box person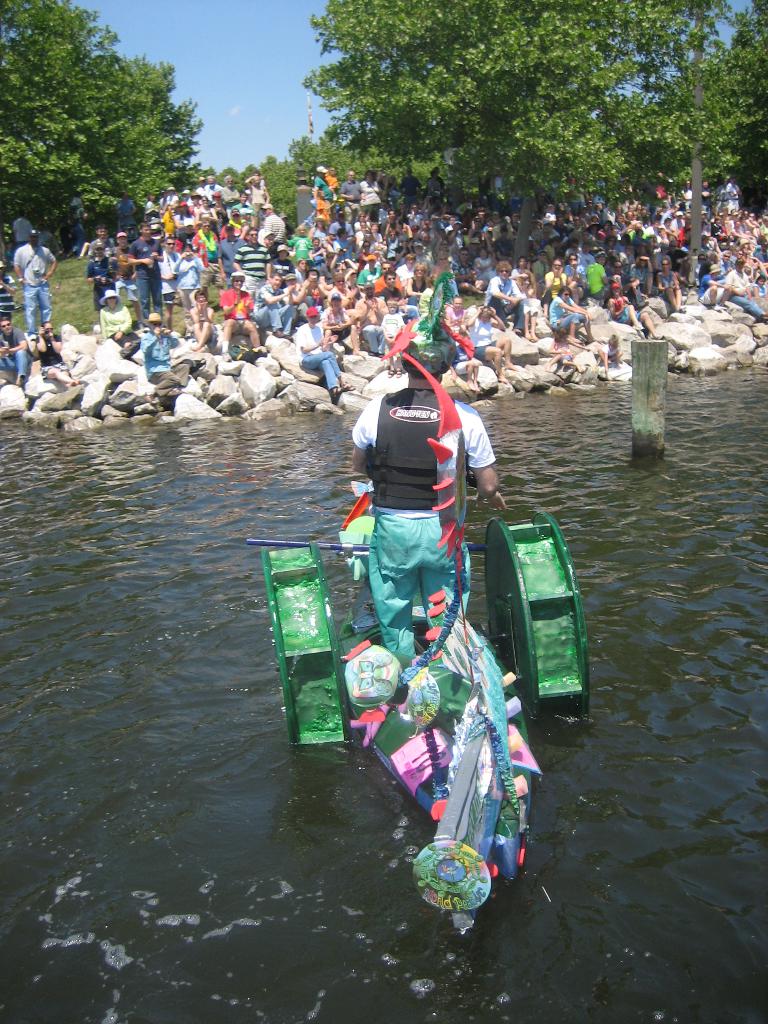
rect(26, 321, 63, 372)
